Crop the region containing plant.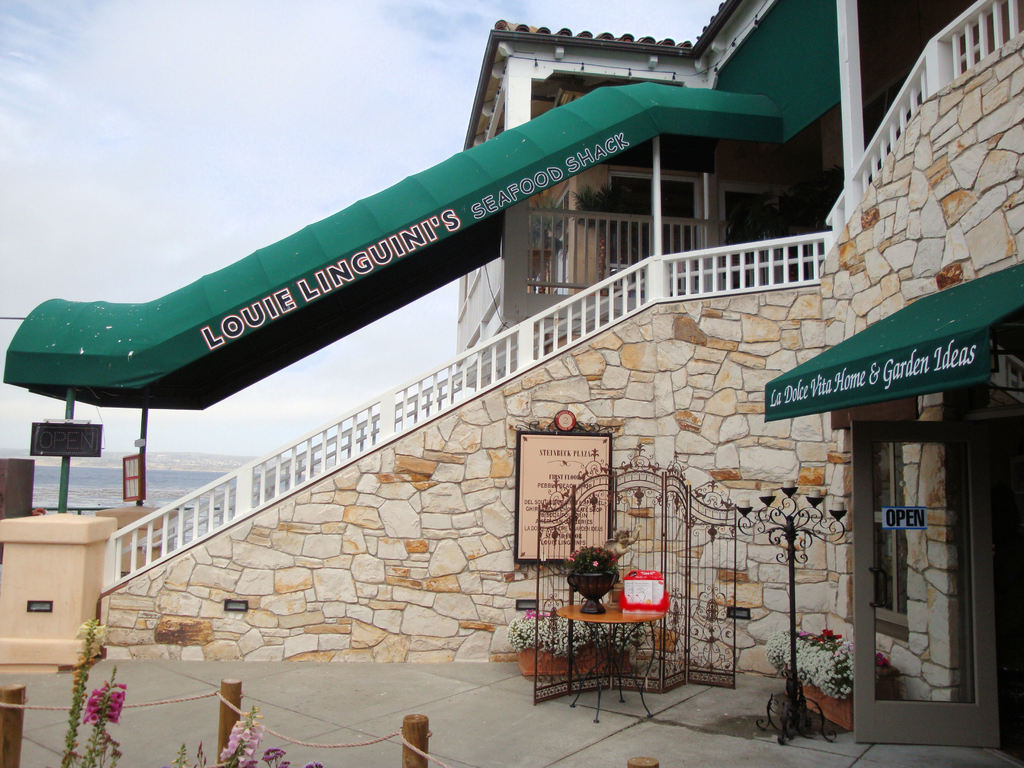
Crop region: [506,604,659,666].
